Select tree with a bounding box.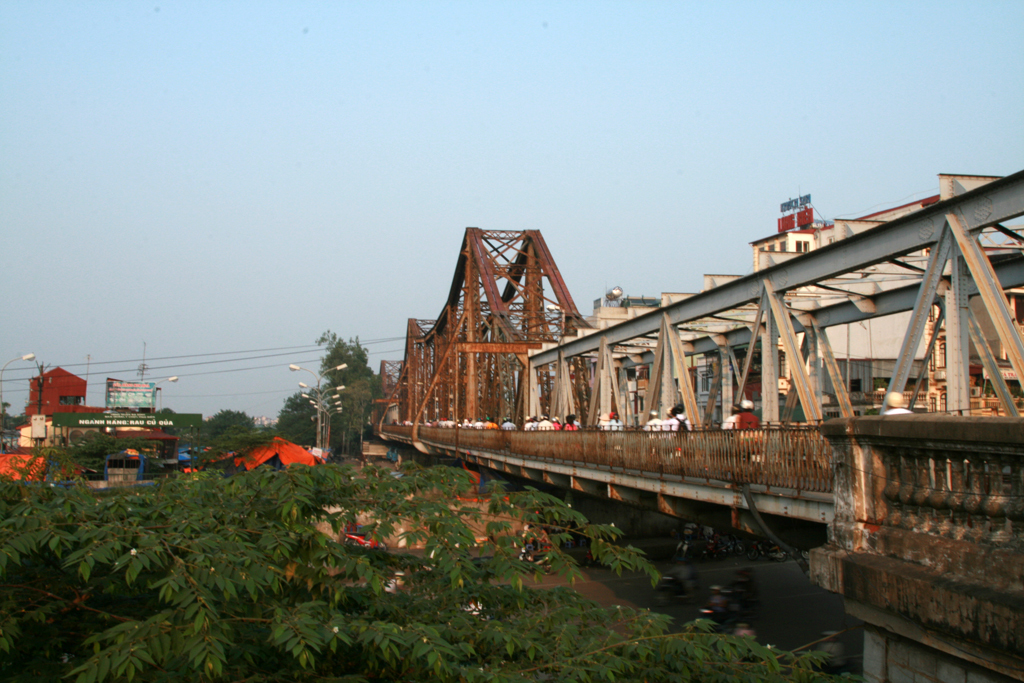
<region>4, 389, 41, 456</region>.
